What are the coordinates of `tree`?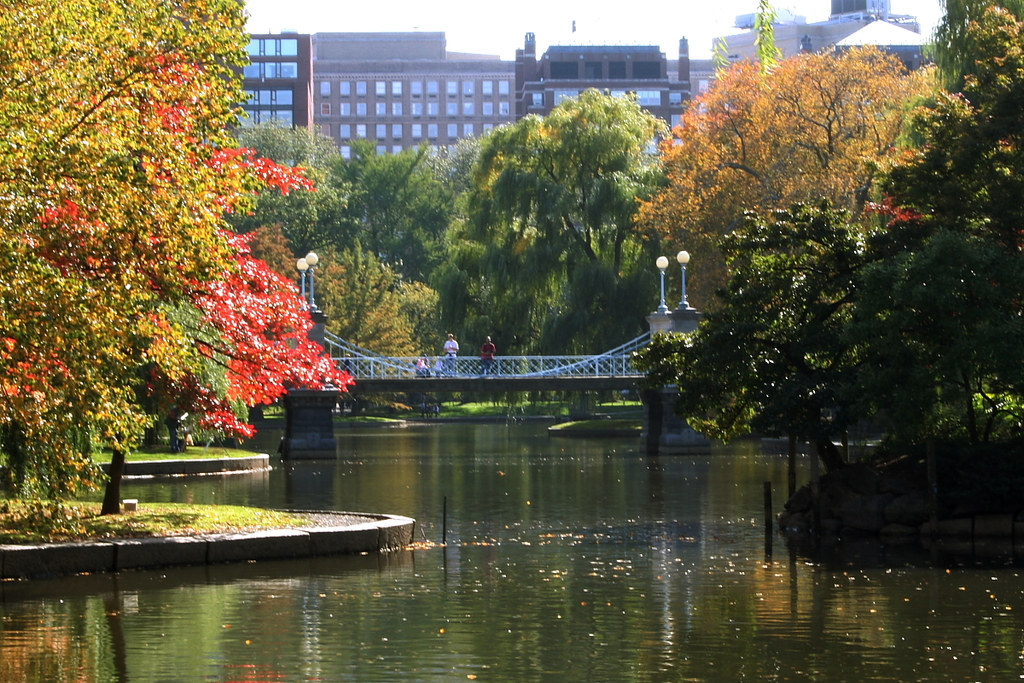
box(635, 6, 1023, 472).
